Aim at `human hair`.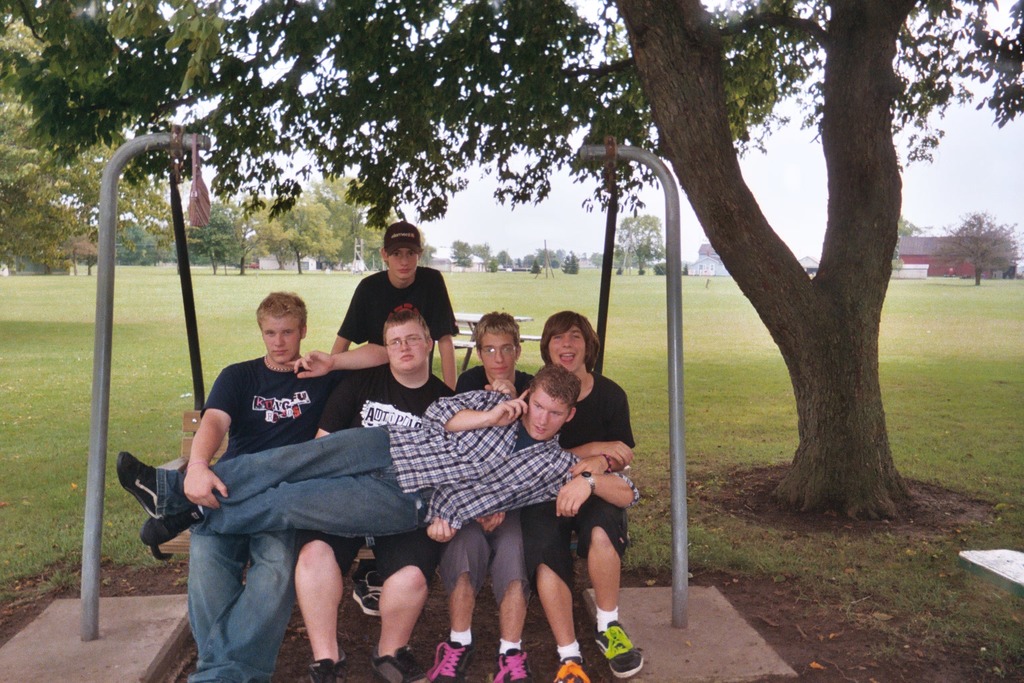
Aimed at (left=255, top=286, right=304, bottom=318).
